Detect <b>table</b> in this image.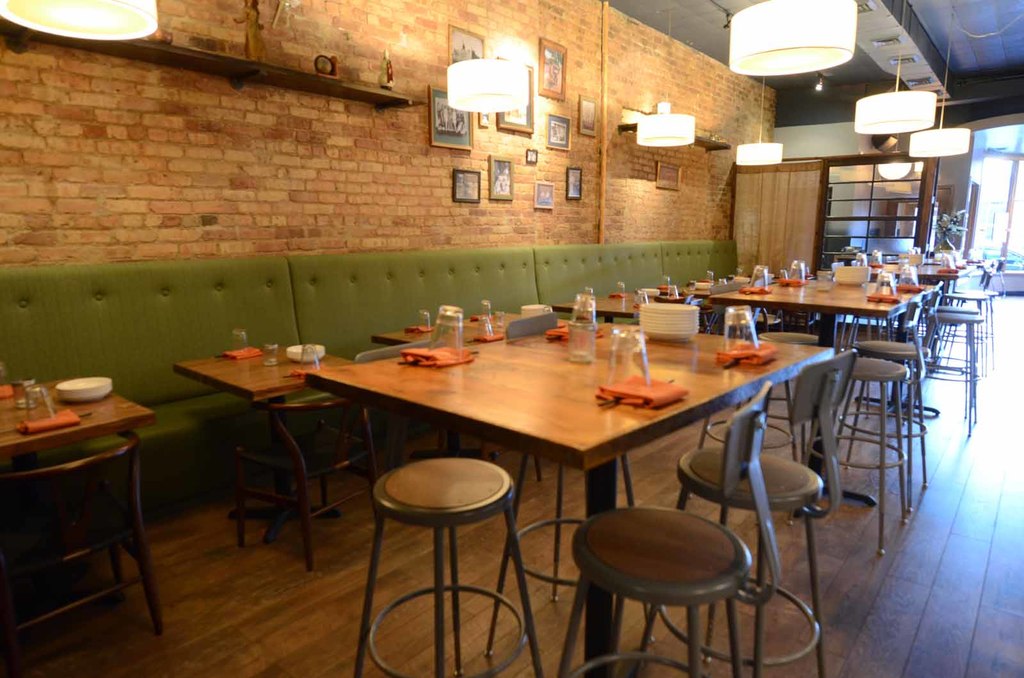
Detection: <box>172,345,353,574</box>.
